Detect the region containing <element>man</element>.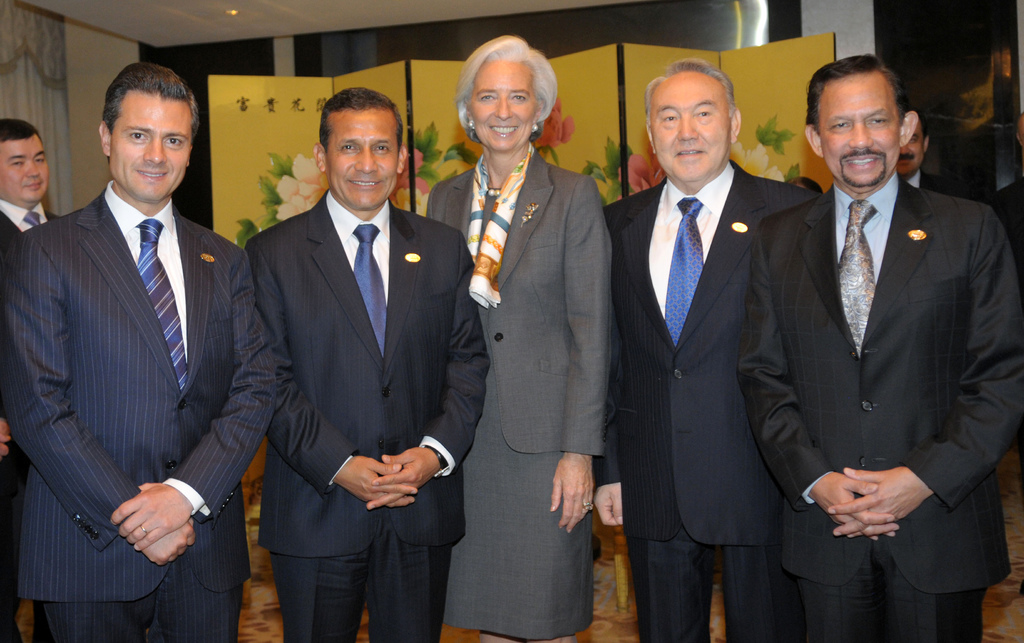
pyautogui.locateOnScreen(8, 40, 264, 638).
